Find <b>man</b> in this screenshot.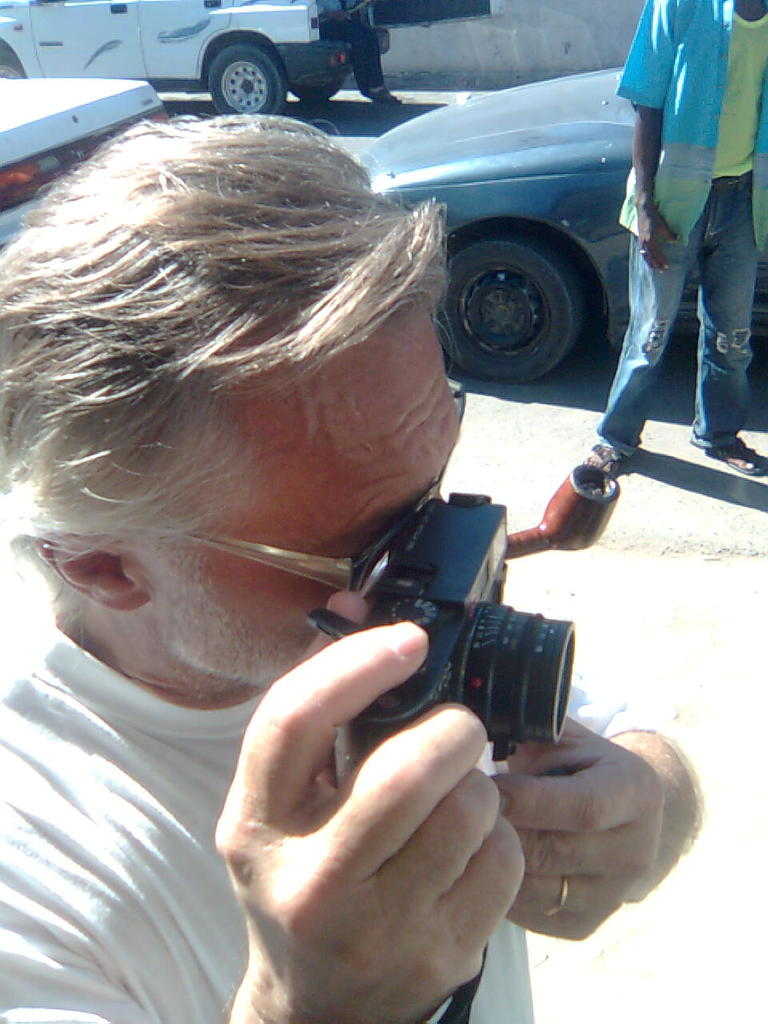
The bounding box for <b>man</b> is region(569, 0, 767, 489).
